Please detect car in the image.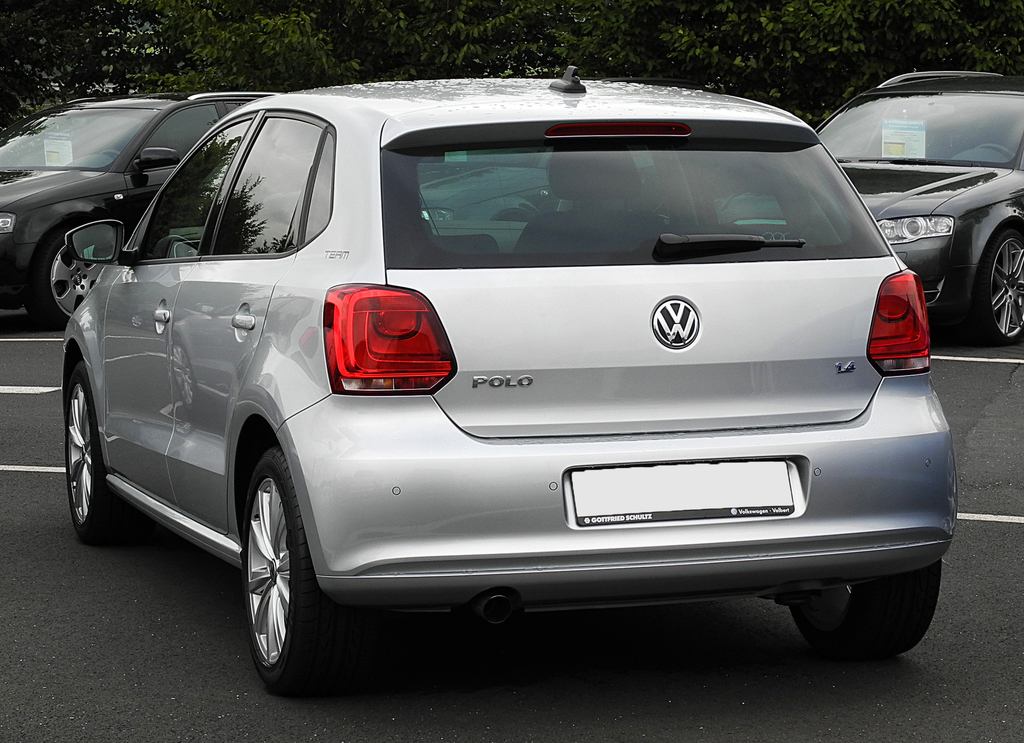
x1=62 y1=63 x2=957 y2=697.
